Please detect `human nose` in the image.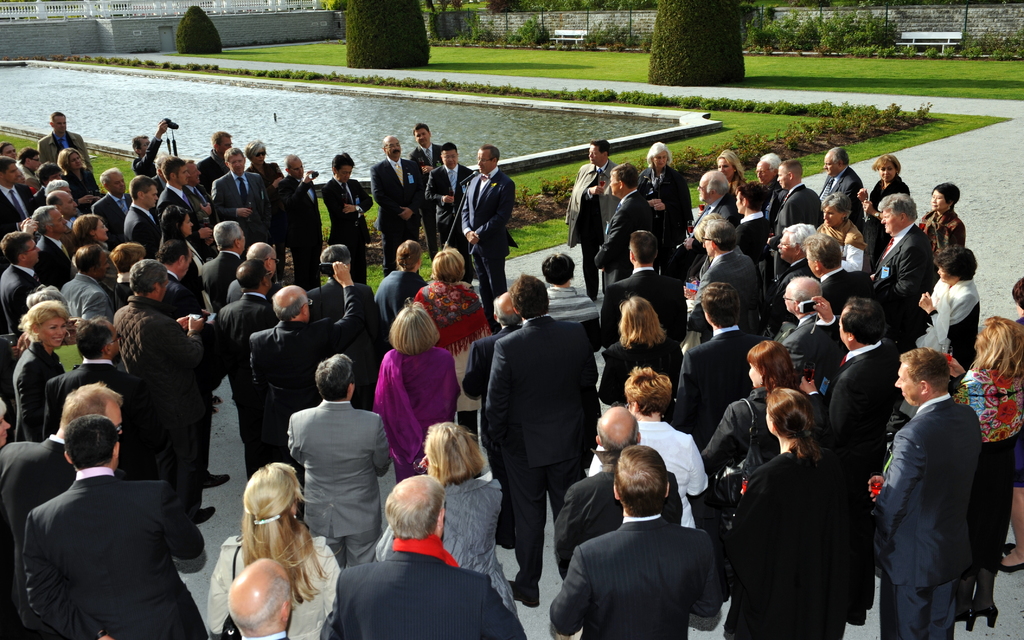
[664,156,665,158].
